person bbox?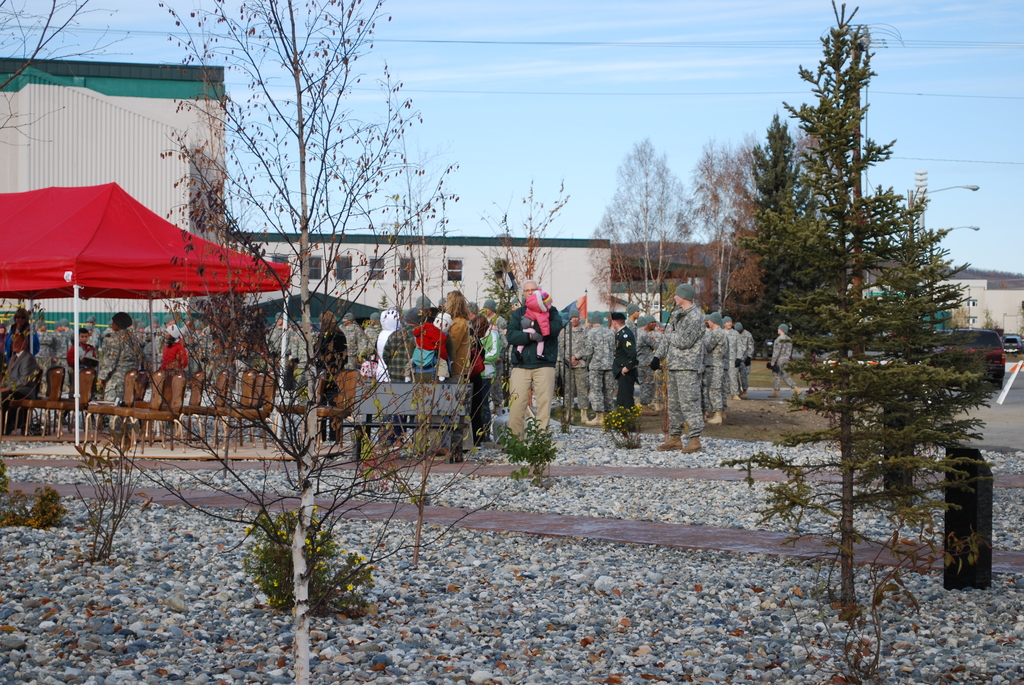
BBox(476, 317, 500, 446)
